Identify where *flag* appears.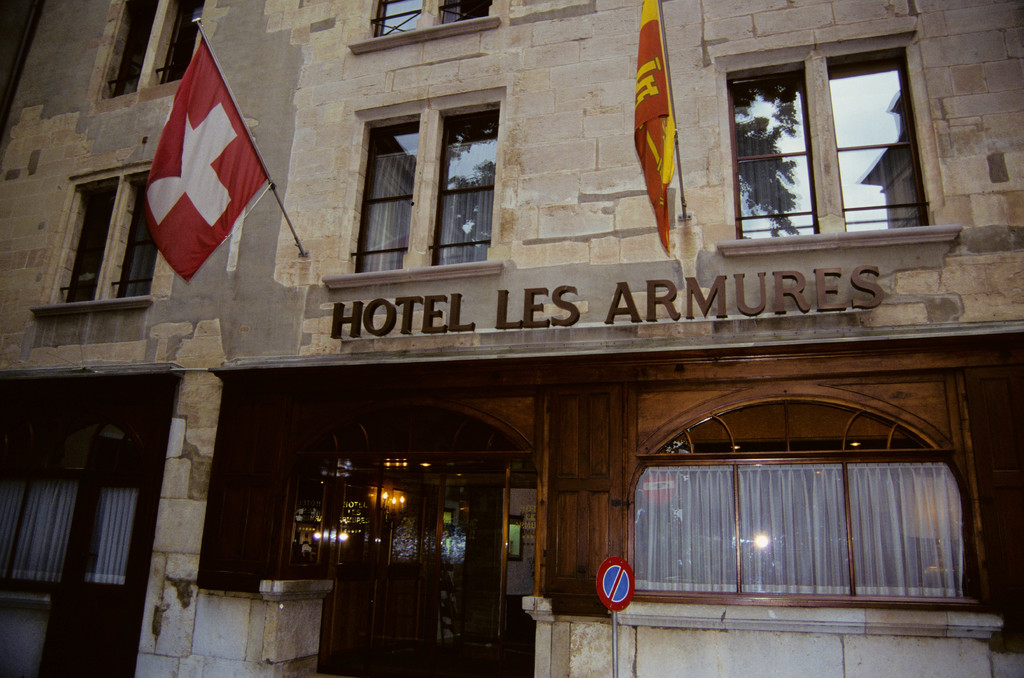
Appears at left=131, top=47, right=282, bottom=289.
